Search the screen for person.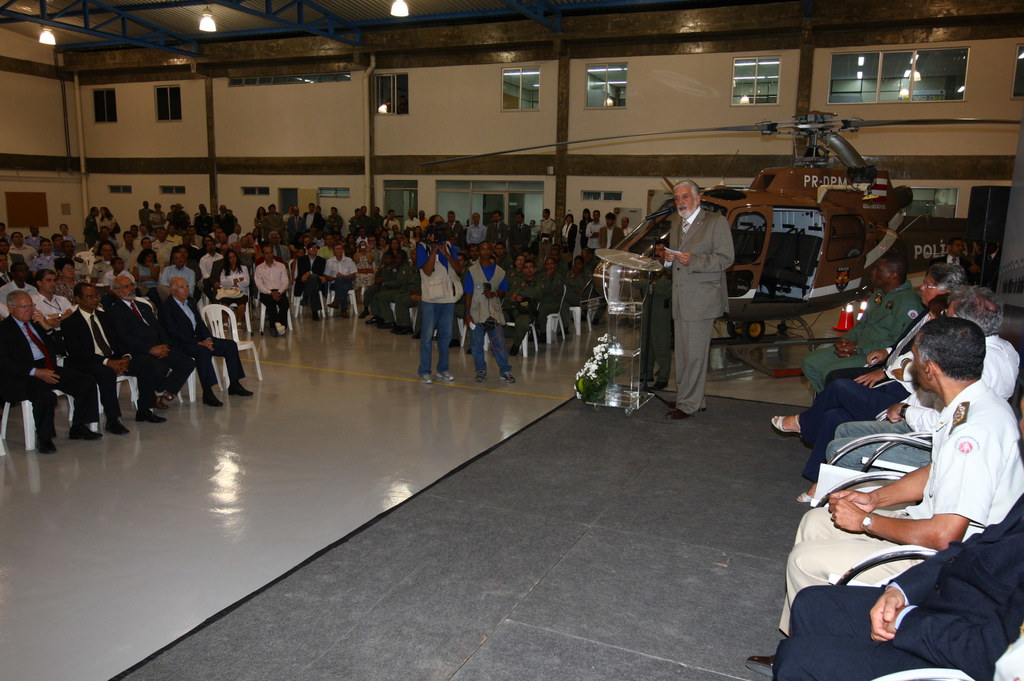
Found at left=658, top=179, right=732, bottom=419.
